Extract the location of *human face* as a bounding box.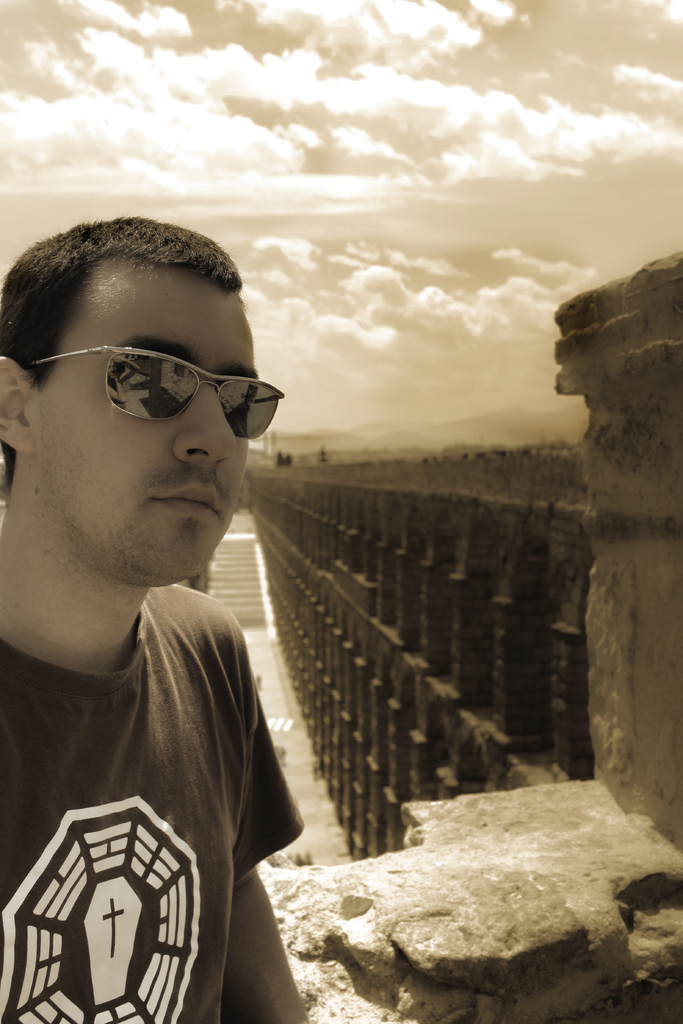
[28,274,262,582].
